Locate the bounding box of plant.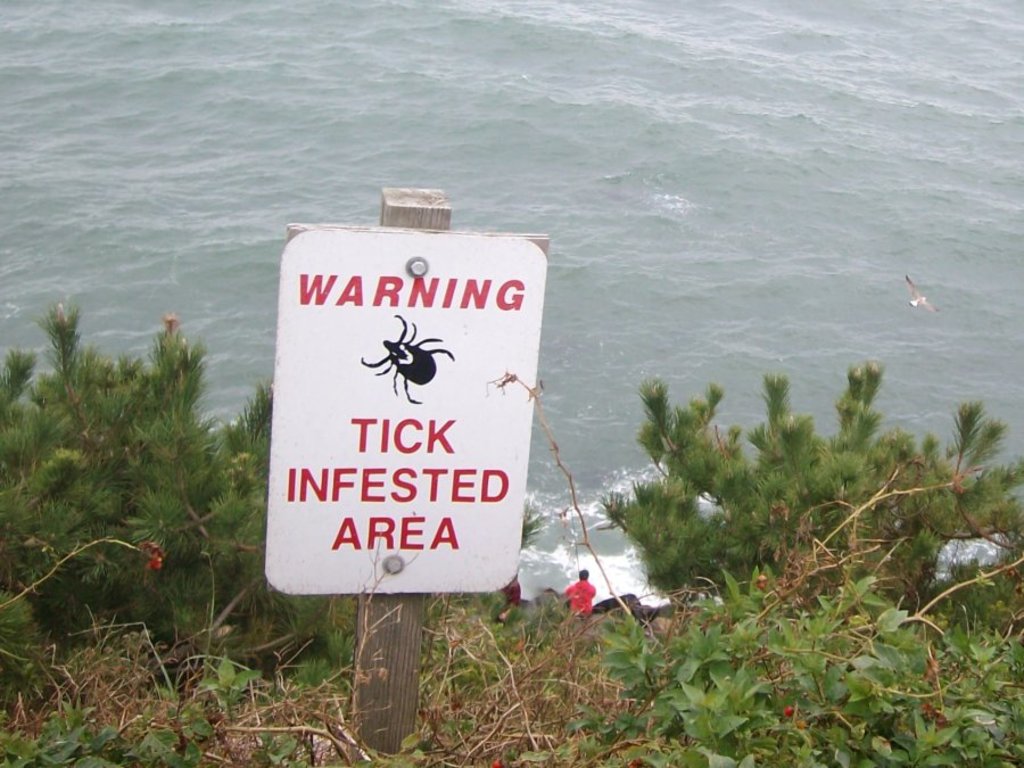
Bounding box: bbox=[920, 538, 1023, 644].
